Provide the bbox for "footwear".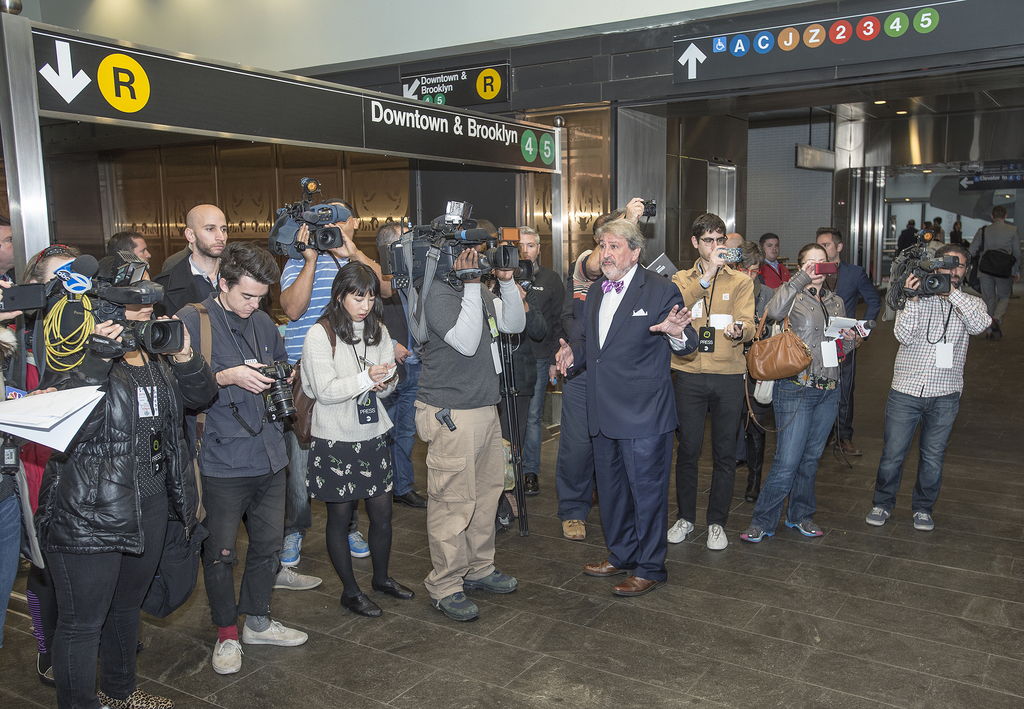
BBox(417, 569, 489, 628).
